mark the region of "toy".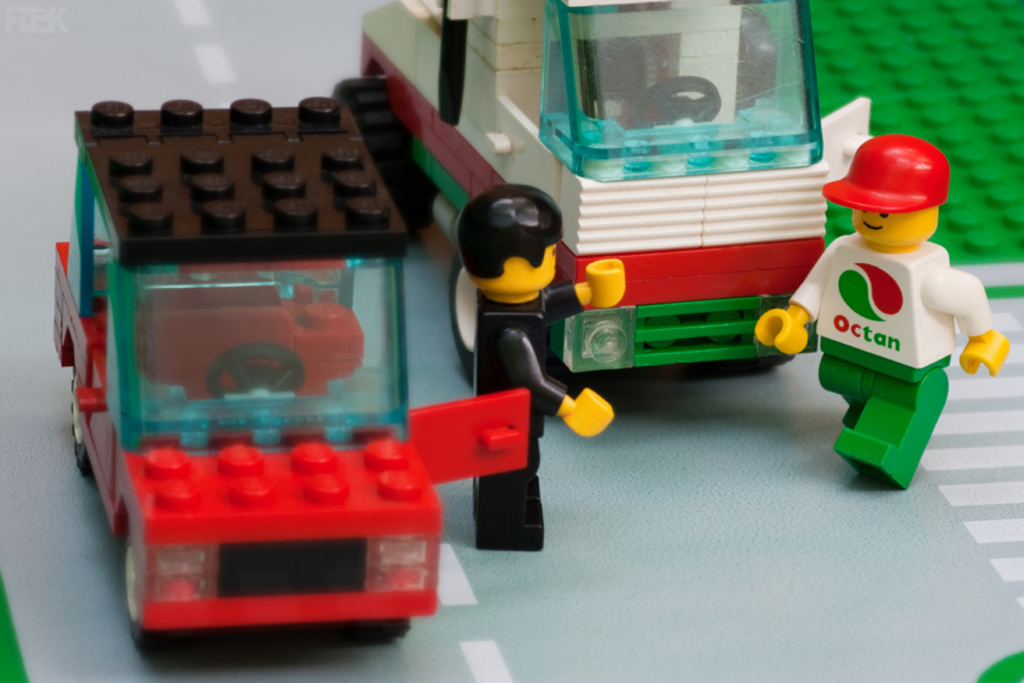
Region: bbox(757, 133, 1010, 492).
